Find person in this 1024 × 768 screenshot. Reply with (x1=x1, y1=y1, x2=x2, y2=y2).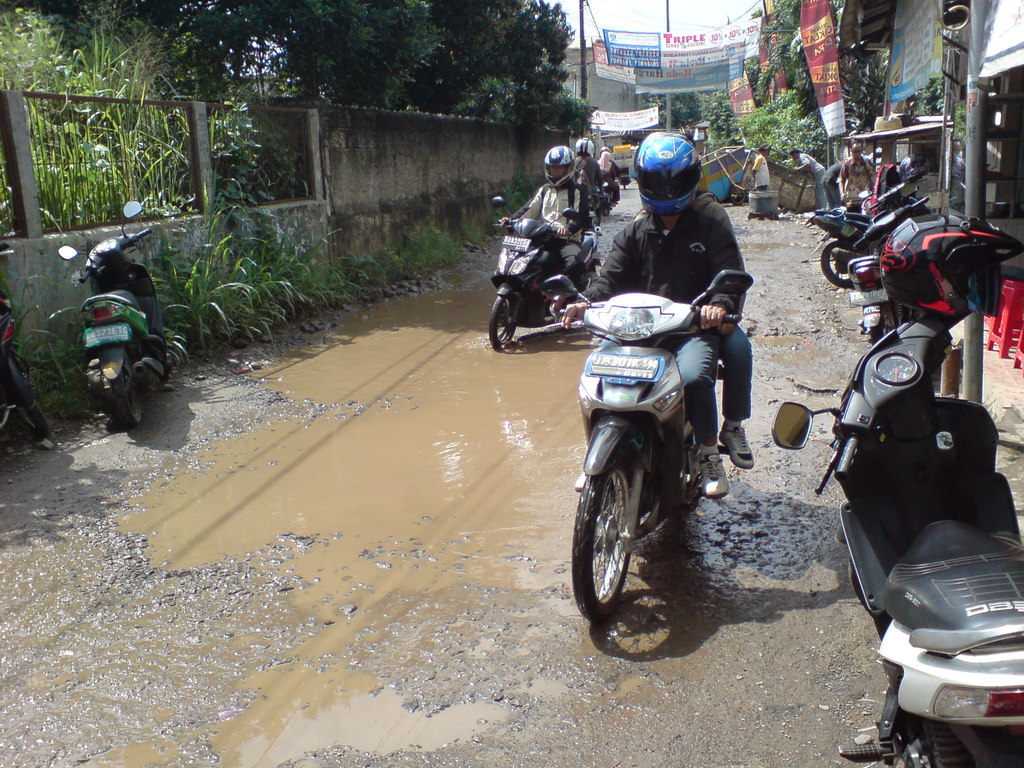
(x1=631, y1=137, x2=762, y2=472).
